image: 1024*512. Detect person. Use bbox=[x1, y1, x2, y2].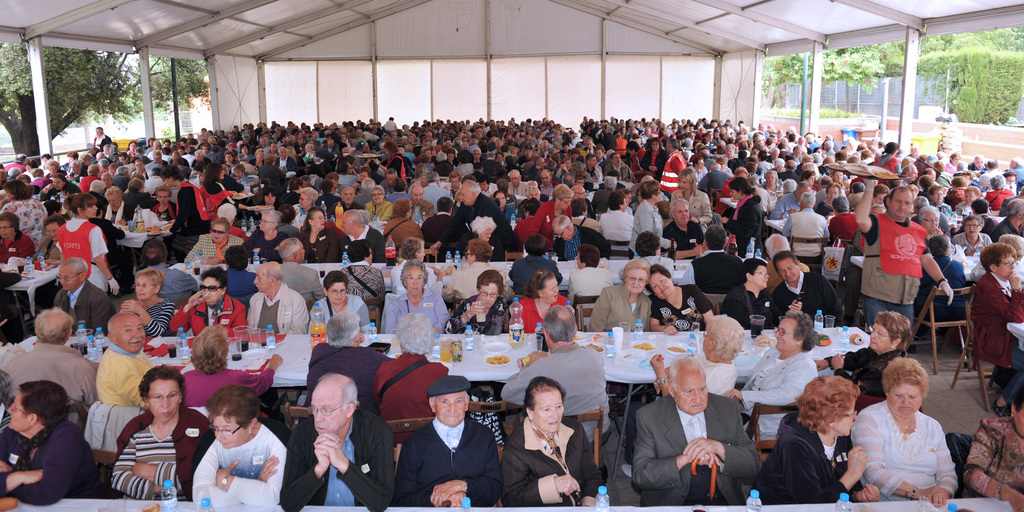
bbox=[281, 238, 323, 303].
